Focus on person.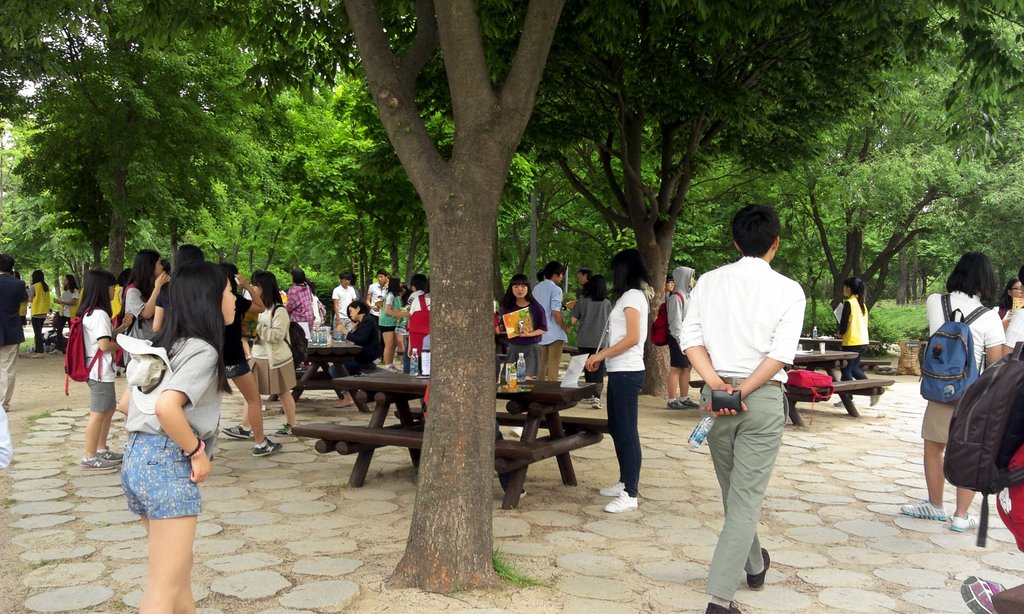
Focused at {"left": 289, "top": 265, "right": 319, "bottom": 343}.
